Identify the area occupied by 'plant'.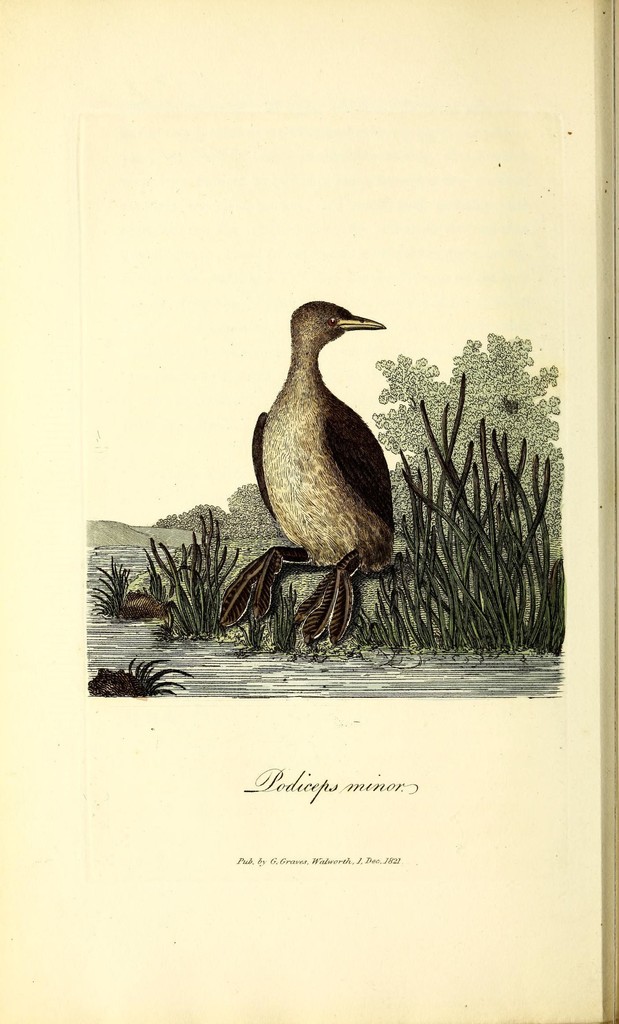
Area: bbox(147, 507, 237, 645).
